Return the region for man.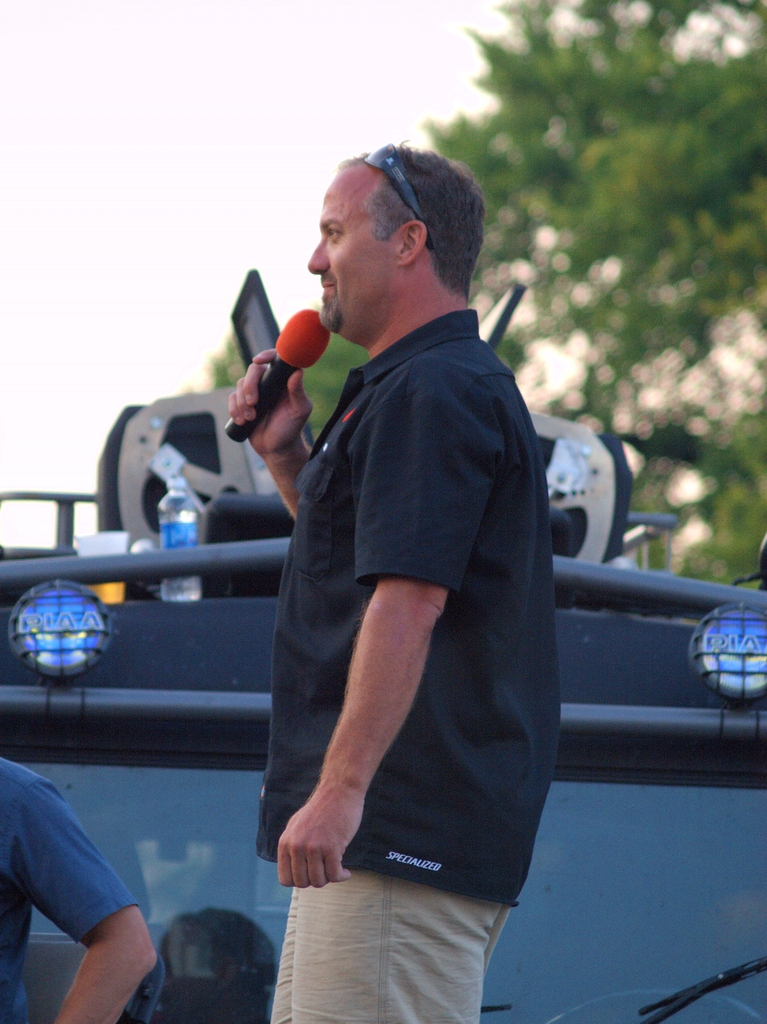
crop(213, 106, 611, 982).
